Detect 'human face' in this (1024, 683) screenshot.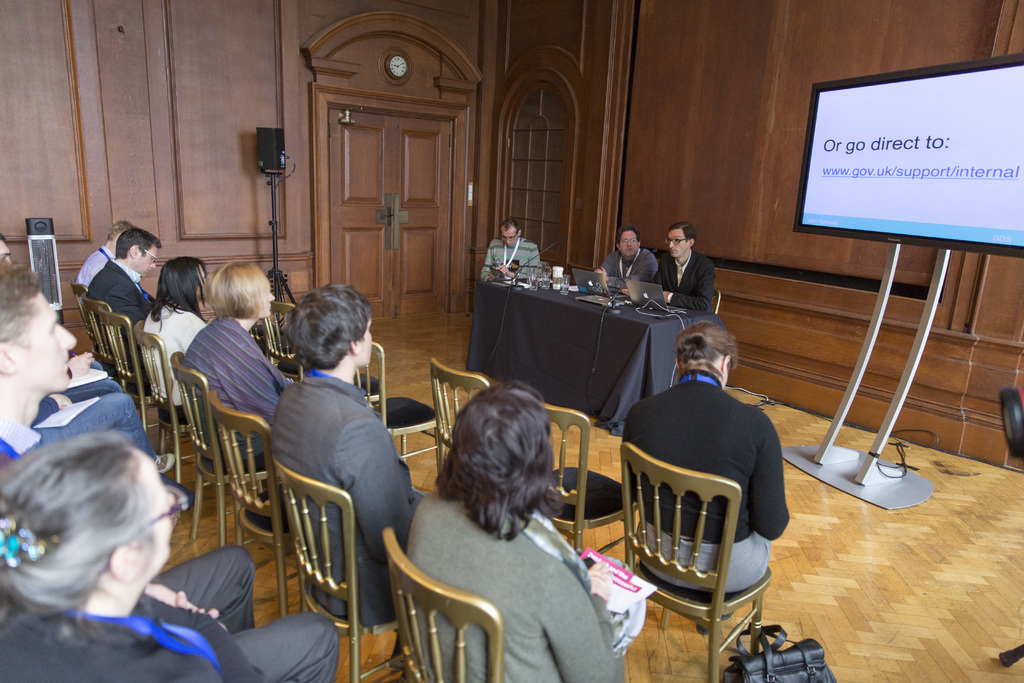
Detection: (x1=619, y1=230, x2=640, y2=259).
